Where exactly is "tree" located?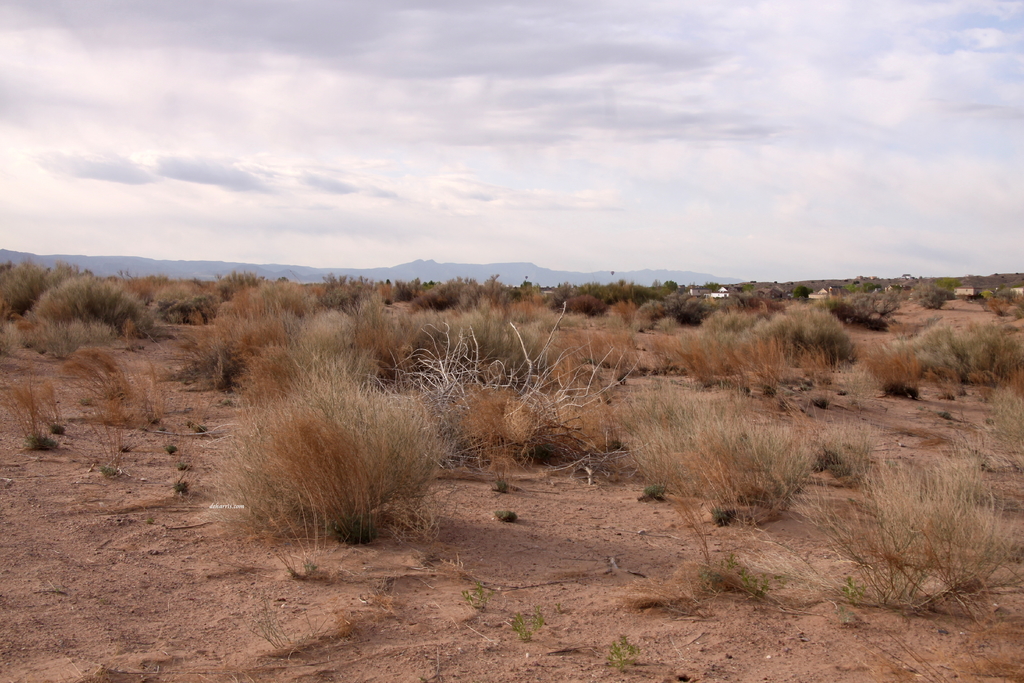
Its bounding box is box(662, 279, 678, 292).
